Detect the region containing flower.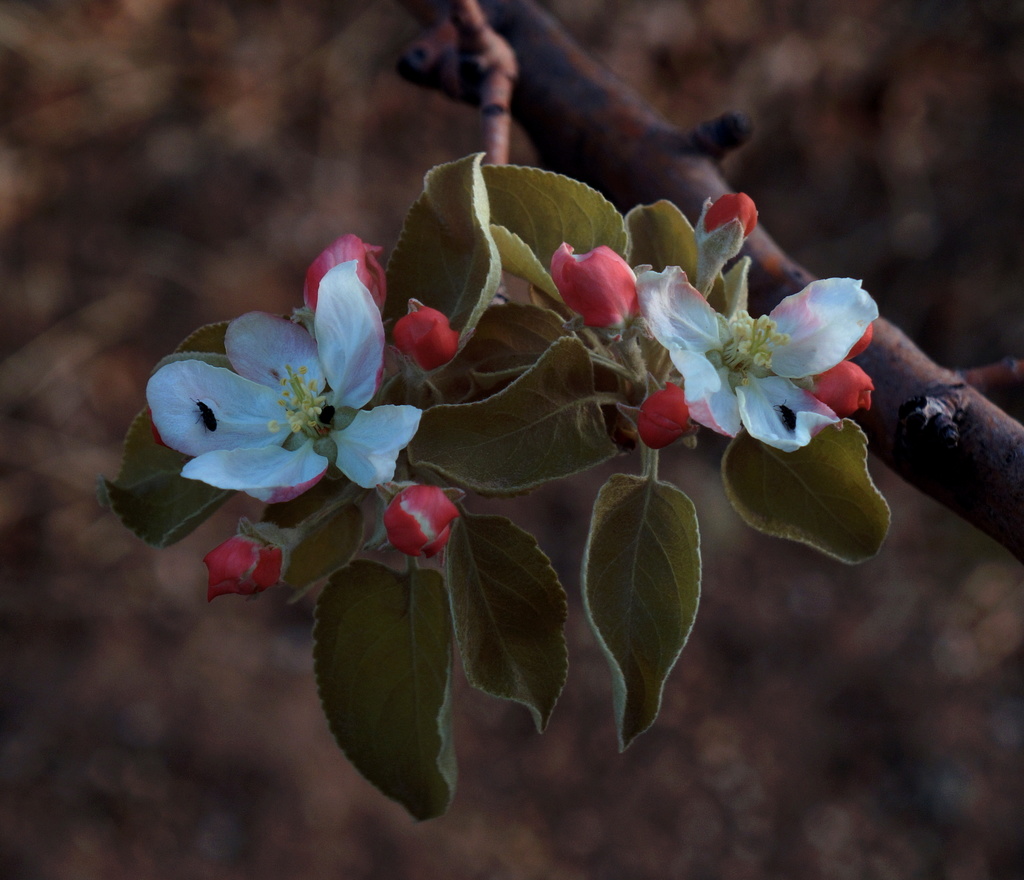
{"left": 701, "top": 189, "right": 756, "bottom": 243}.
